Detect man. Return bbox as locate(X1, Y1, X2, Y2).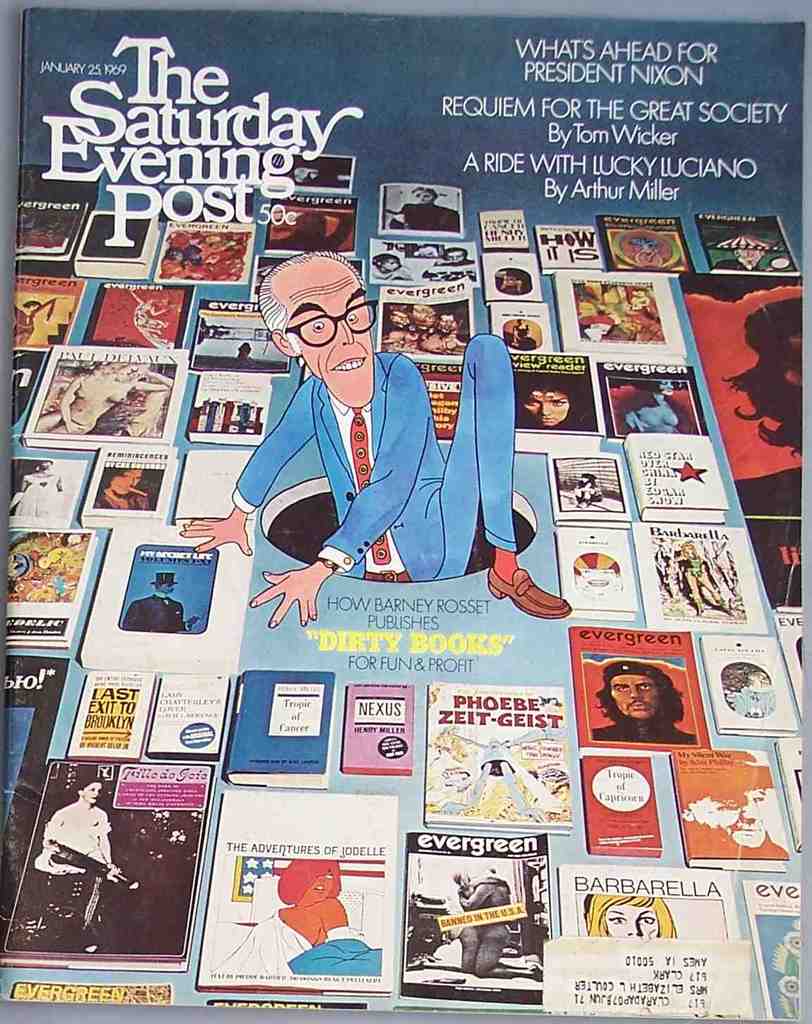
locate(717, 287, 811, 466).
